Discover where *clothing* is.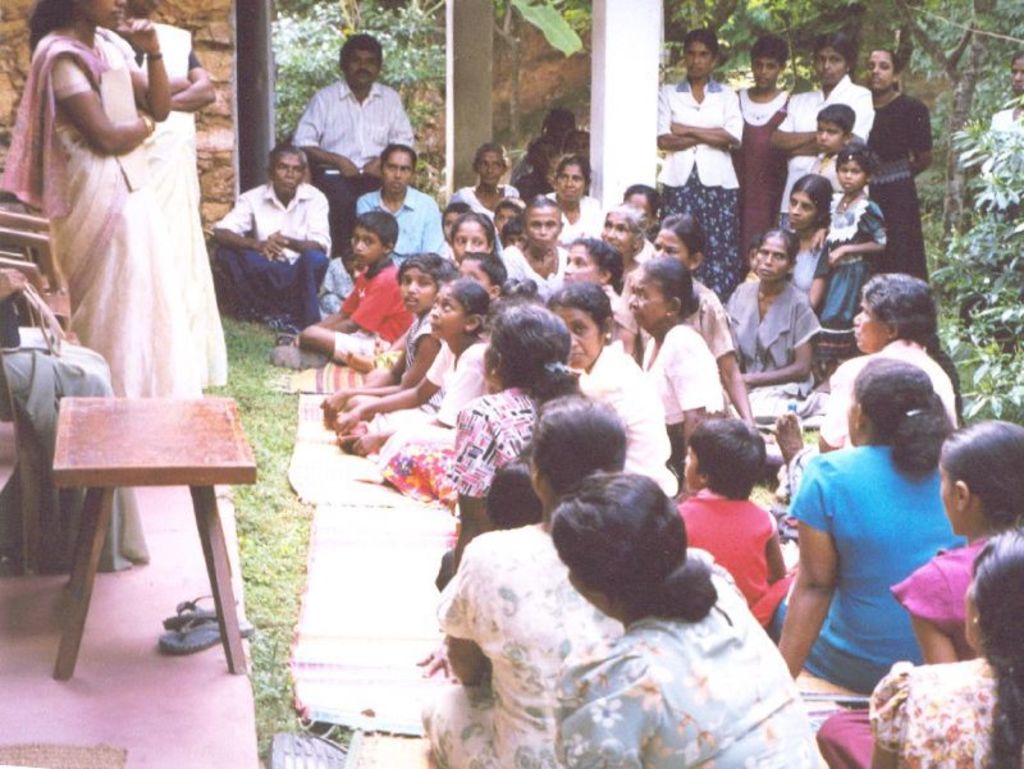
Discovered at detection(433, 521, 631, 764).
